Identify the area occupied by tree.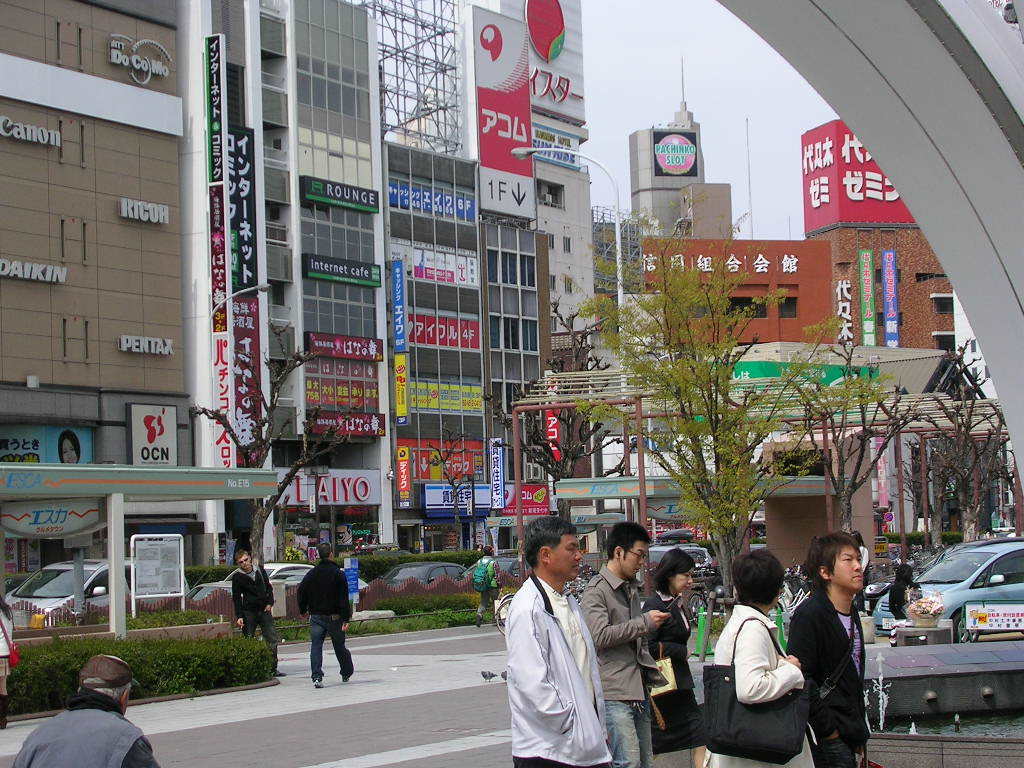
Area: {"left": 426, "top": 420, "right": 479, "bottom": 560}.
